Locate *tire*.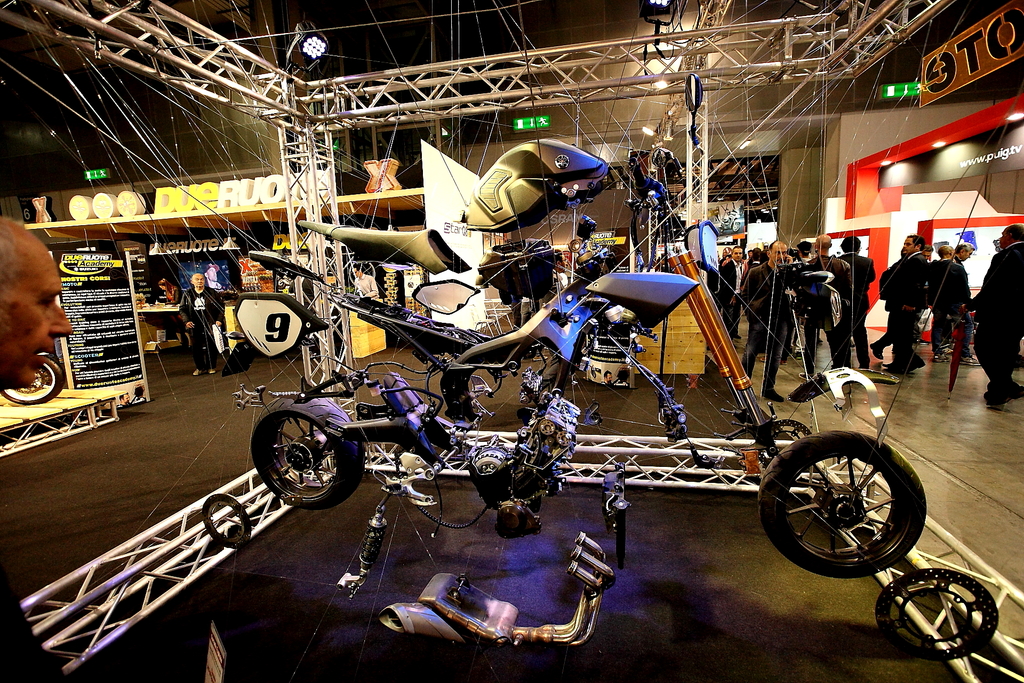
Bounding box: bbox(1, 356, 65, 400).
